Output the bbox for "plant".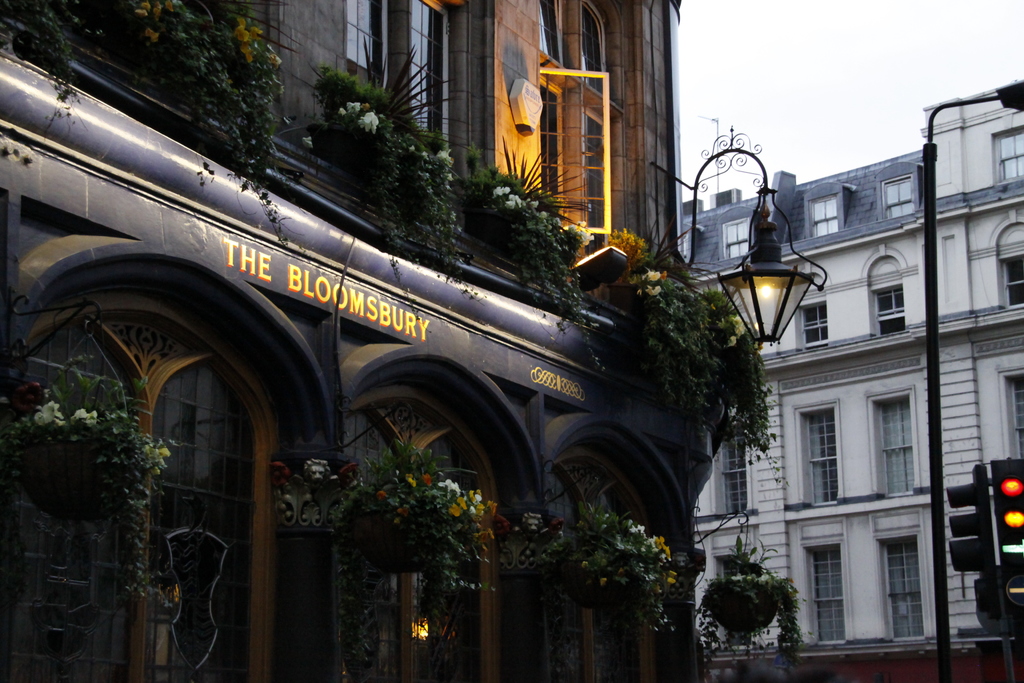
bbox(456, 136, 624, 379).
